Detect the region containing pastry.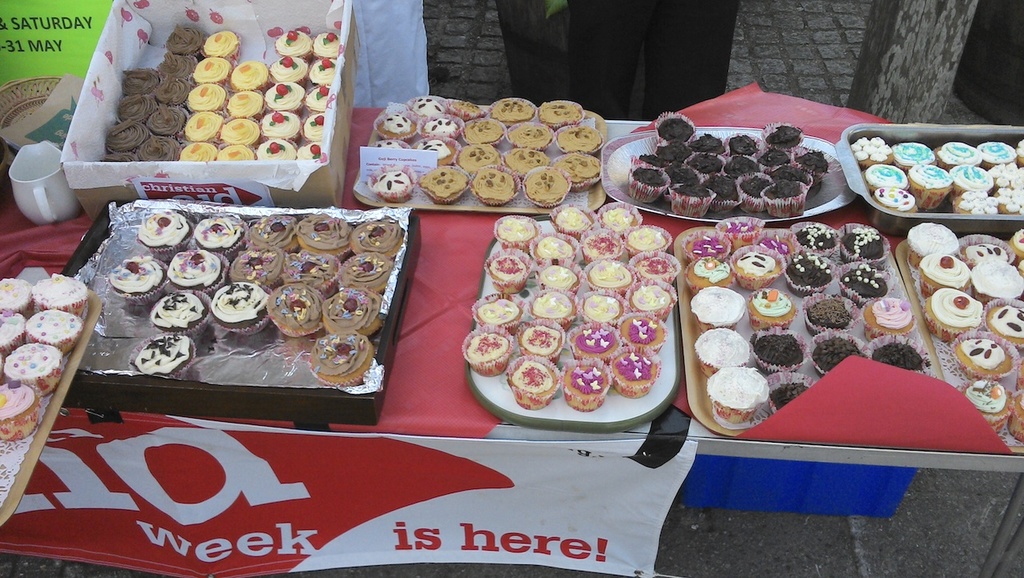
[130,331,195,374].
